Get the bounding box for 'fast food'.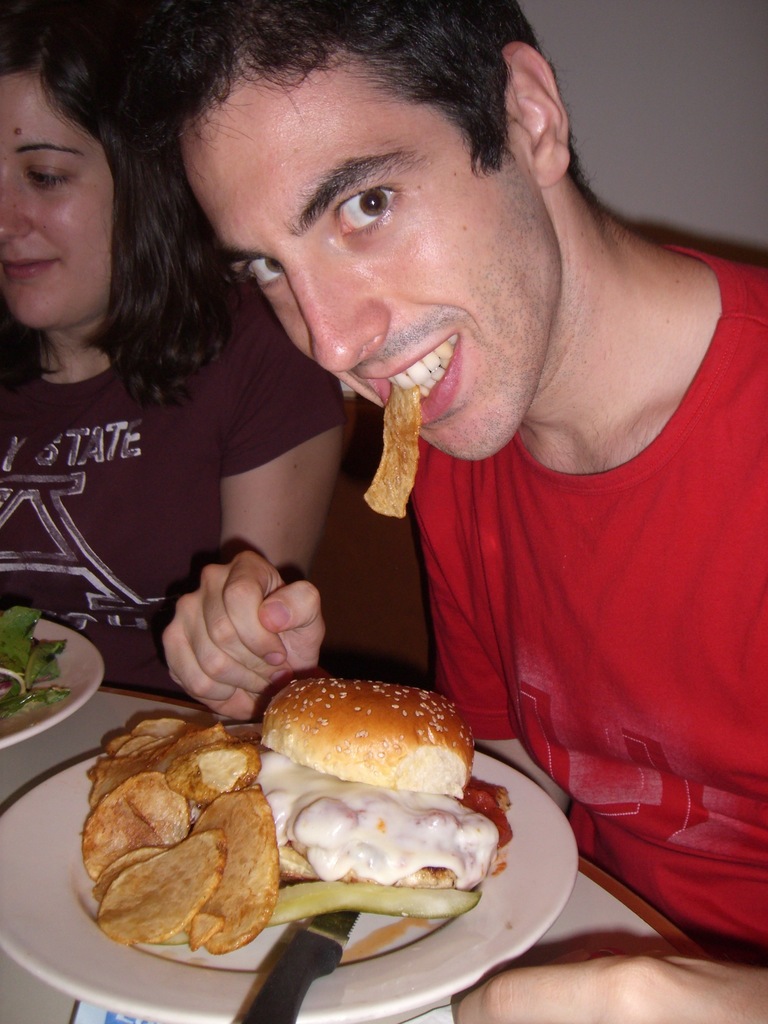
(96, 715, 230, 792).
